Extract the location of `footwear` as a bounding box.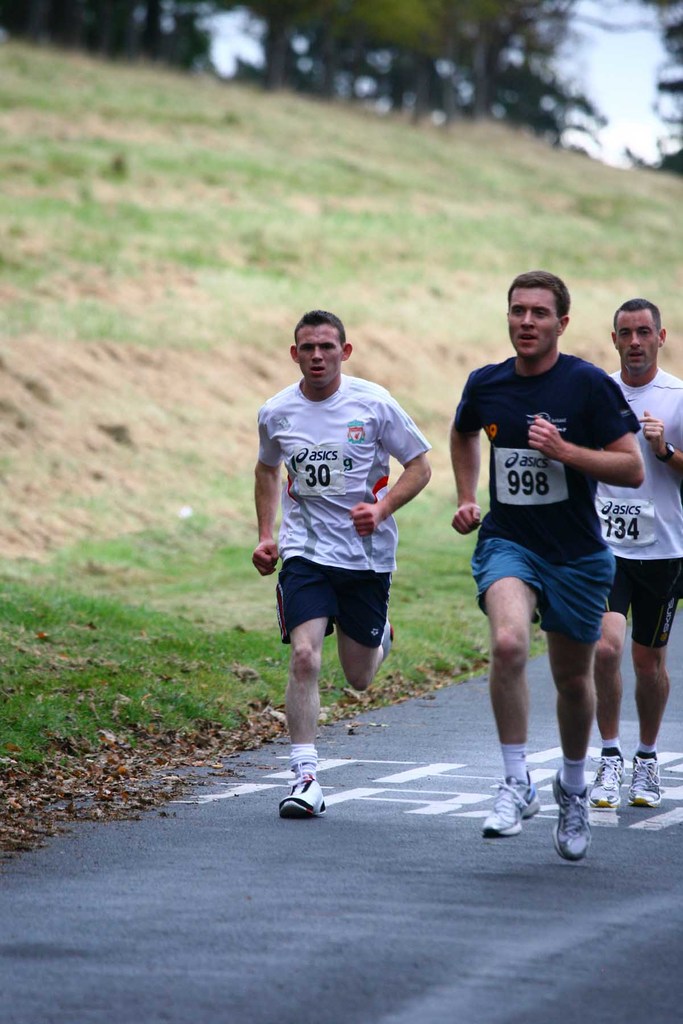
{"x1": 550, "y1": 764, "x2": 594, "y2": 860}.
